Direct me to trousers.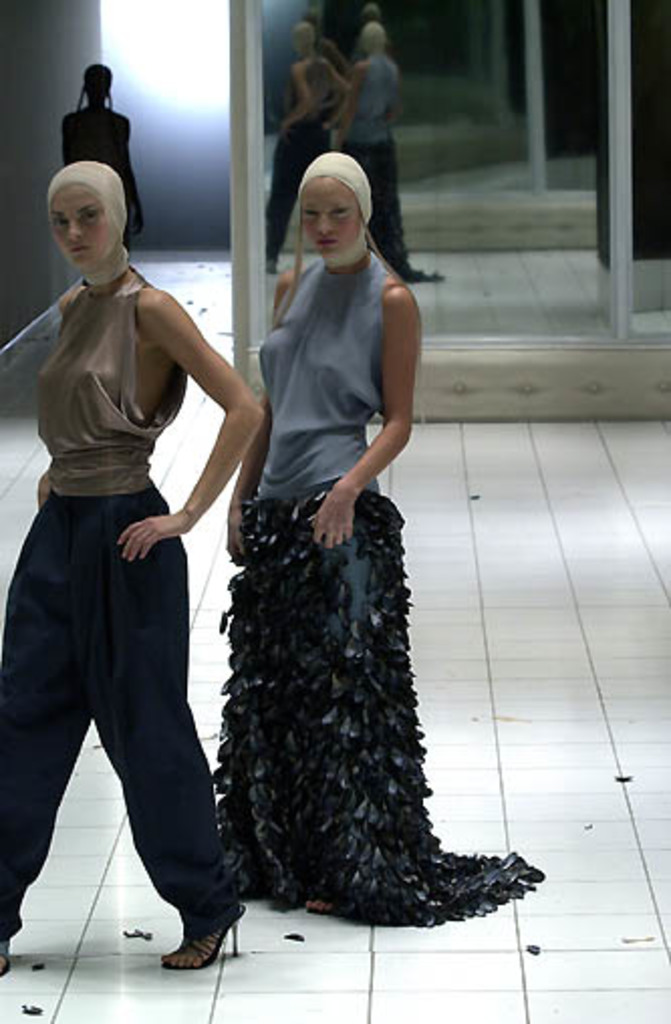
Direction: 0,484,238,943.
